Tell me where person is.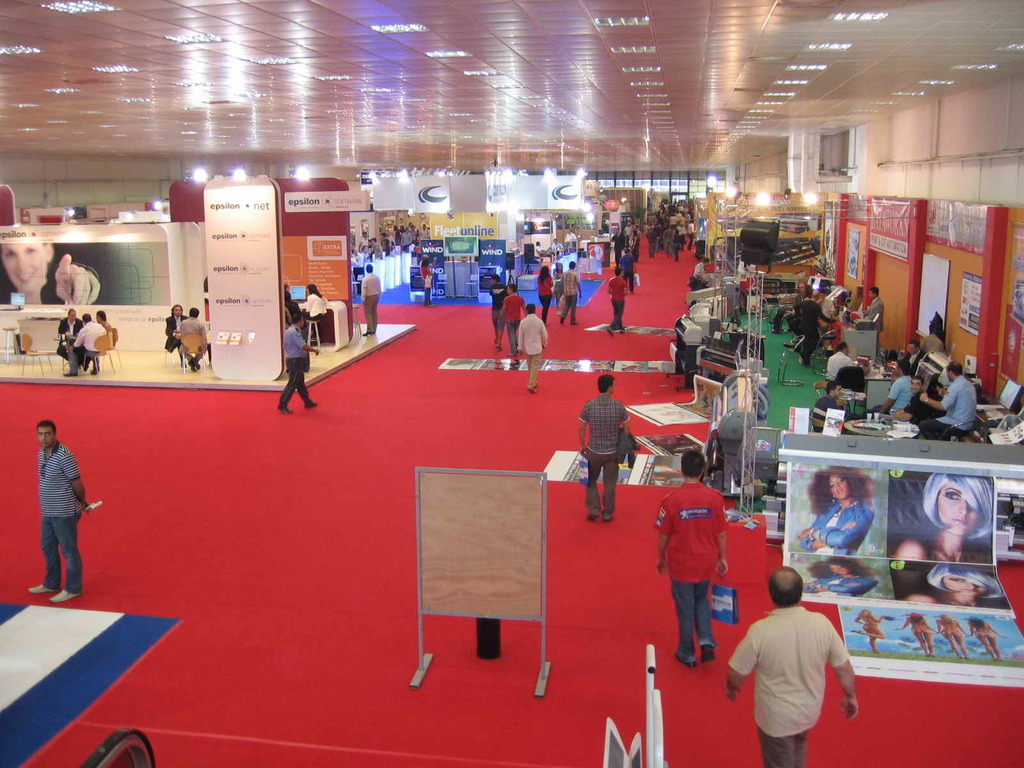
person is at 360:265:386:335.
